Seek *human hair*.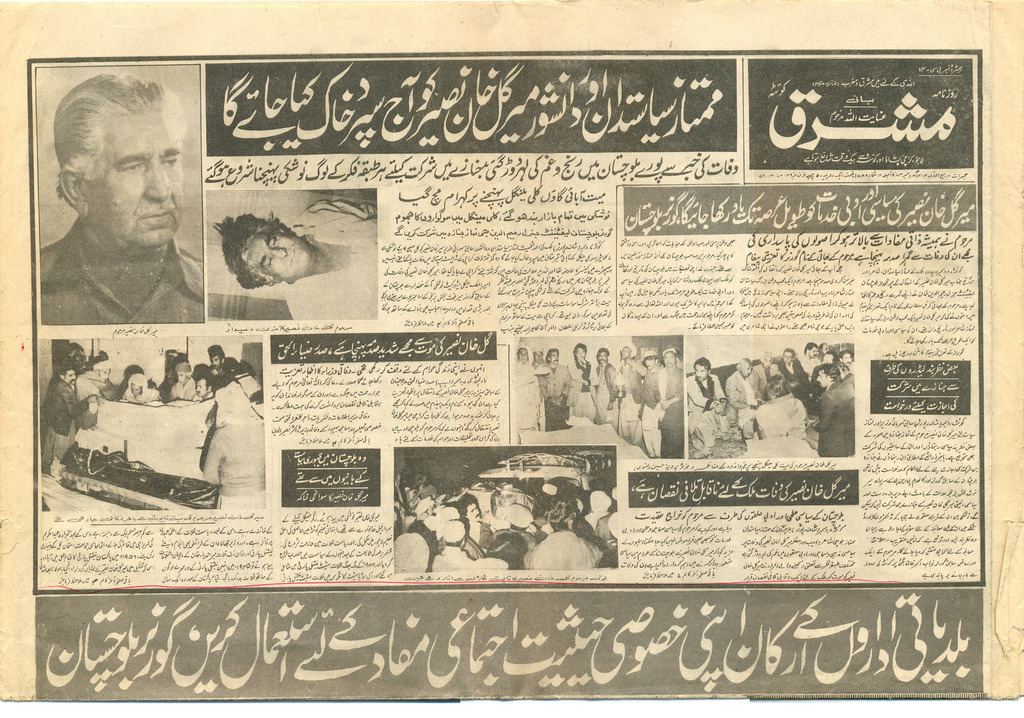
pyautogui.locateOnScreen(51, 71, 188, 196).
